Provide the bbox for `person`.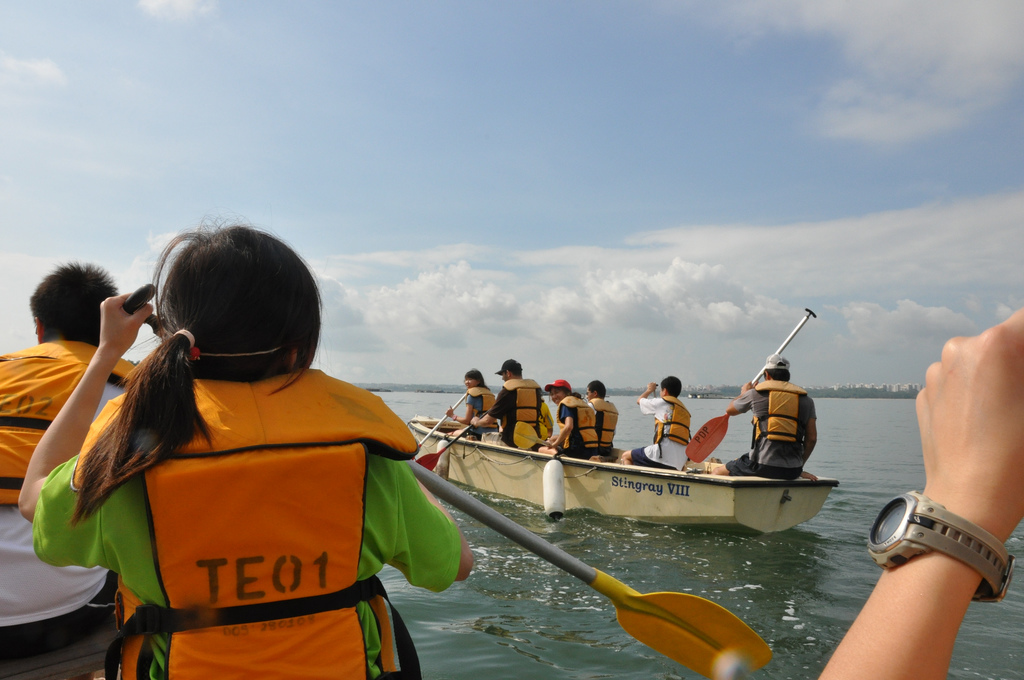
(left=0, top=260, right=147, bottom=679).
